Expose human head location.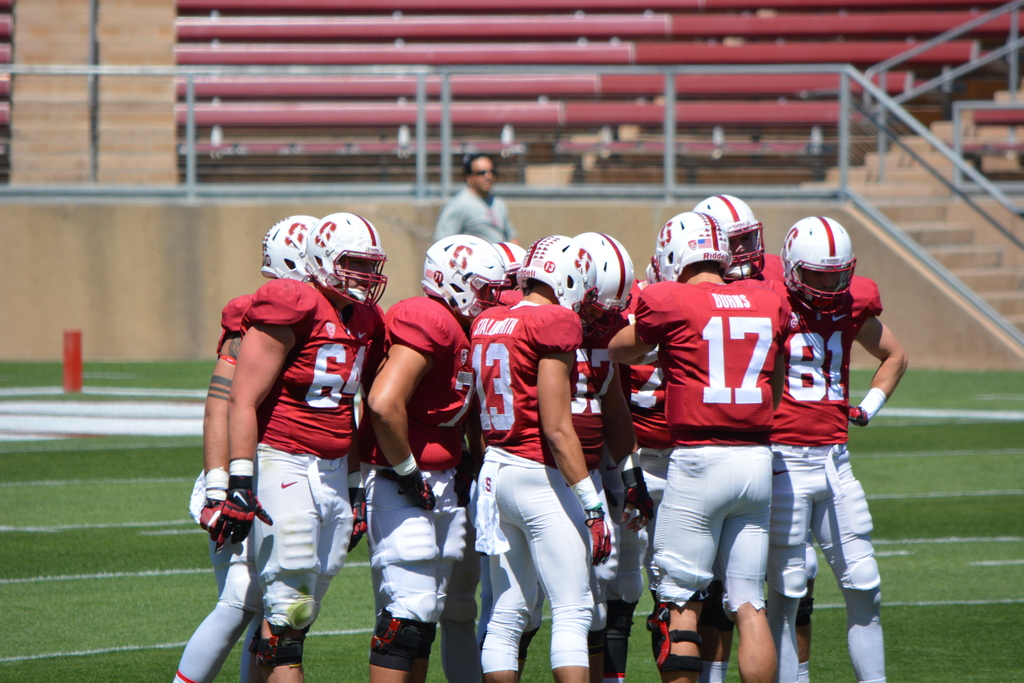
Exposed at (left=465, top=153, right=497, bottom=190).
